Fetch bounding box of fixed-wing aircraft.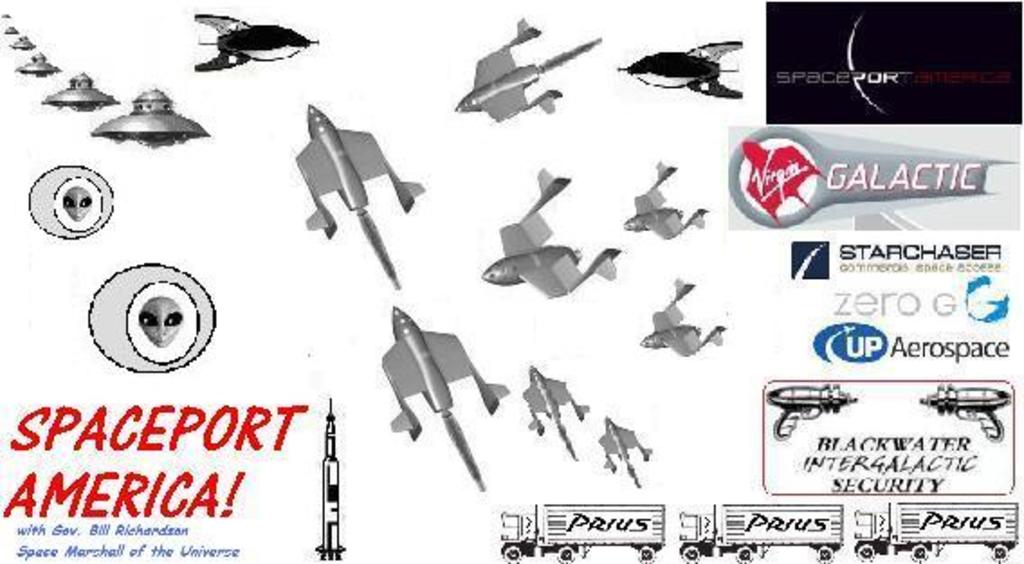
Bbox: Rect(593, 416, 653, 490).
